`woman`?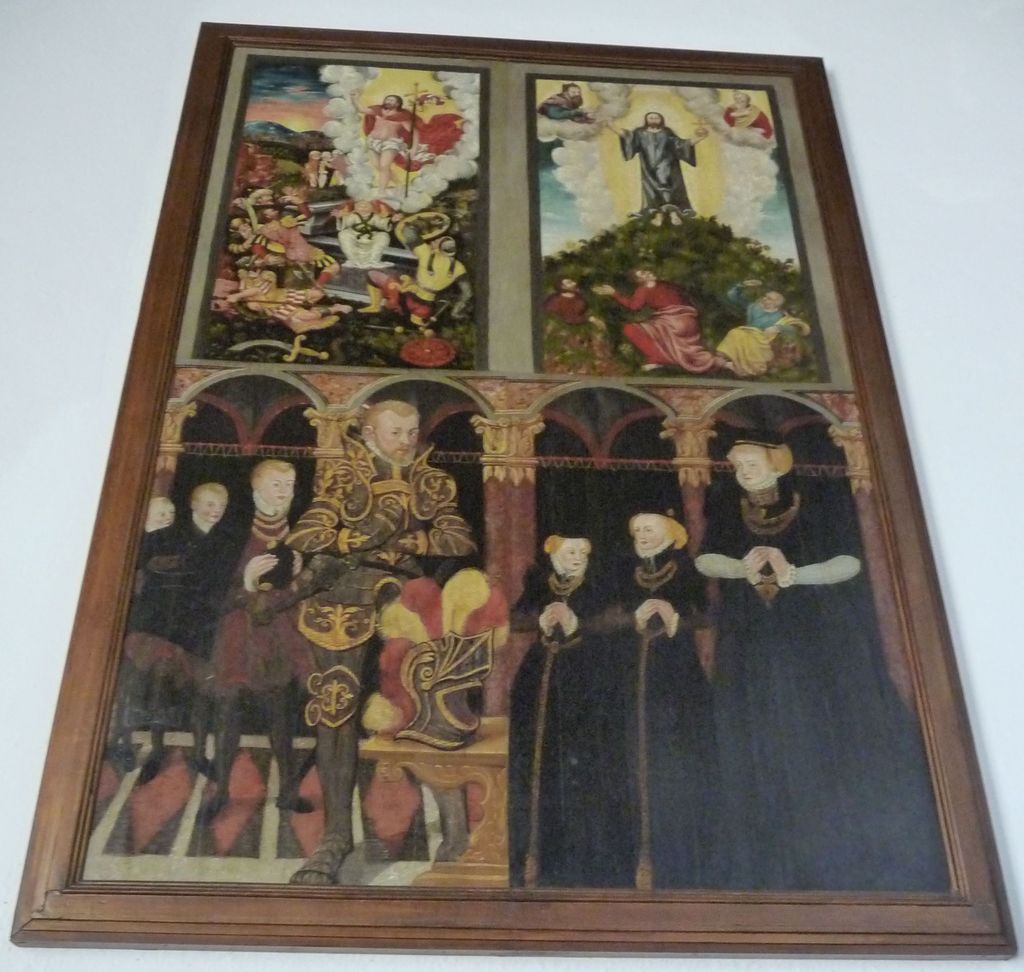
604/505/714/893
